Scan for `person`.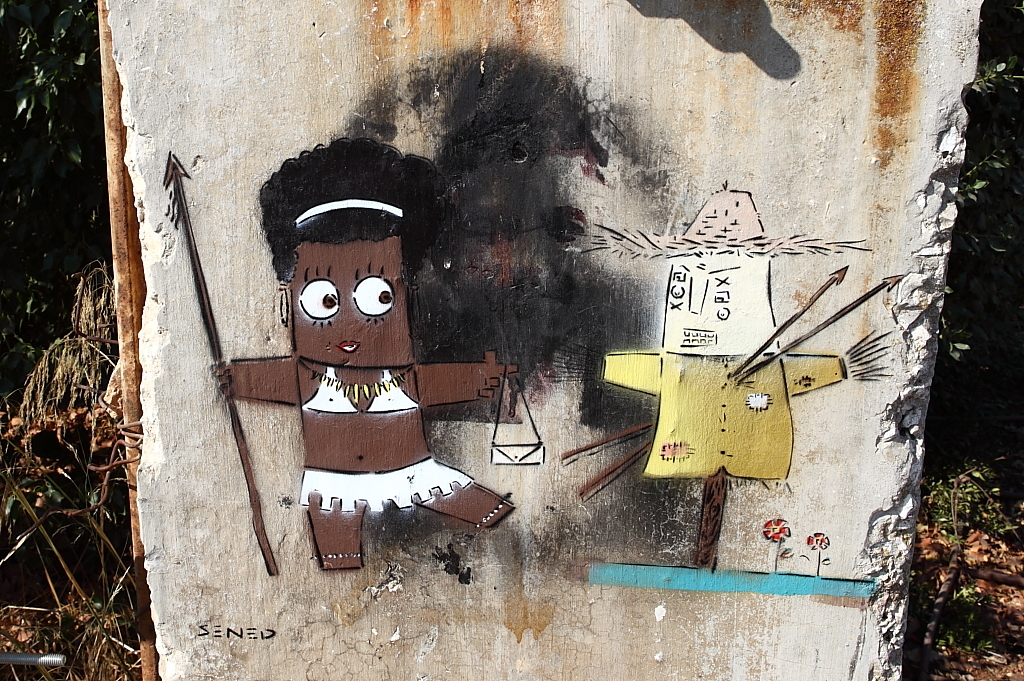
Scan result: <box>559,188,891,569</box>.
